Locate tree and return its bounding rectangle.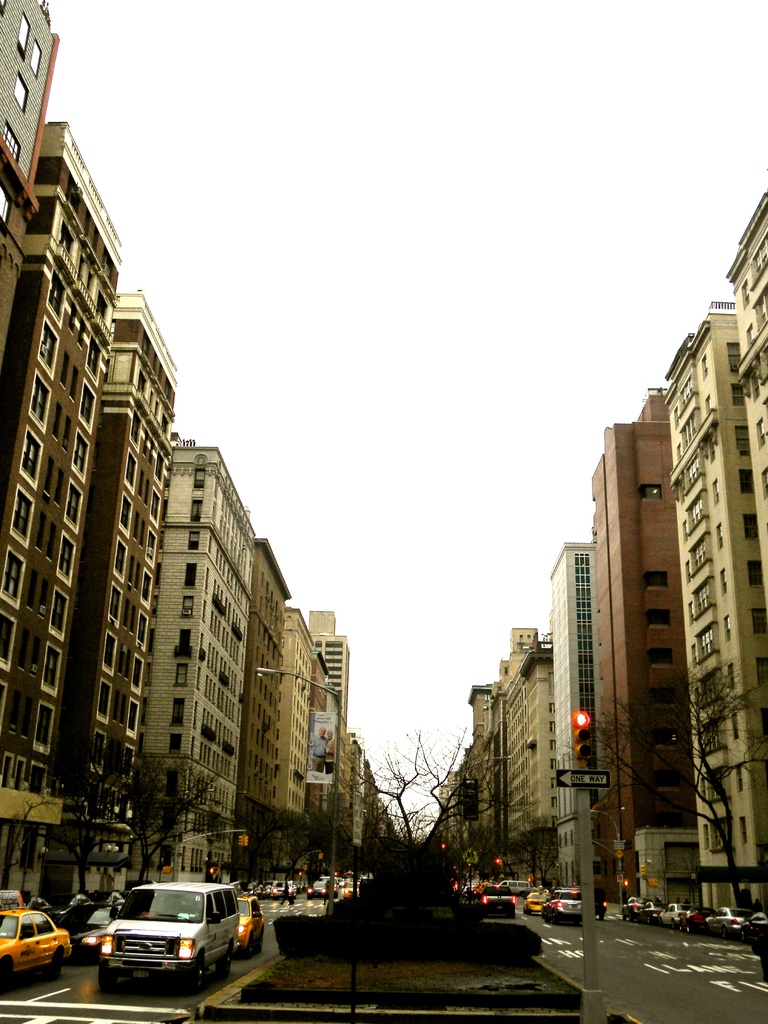
select_region(320, 698, 516, 899).
